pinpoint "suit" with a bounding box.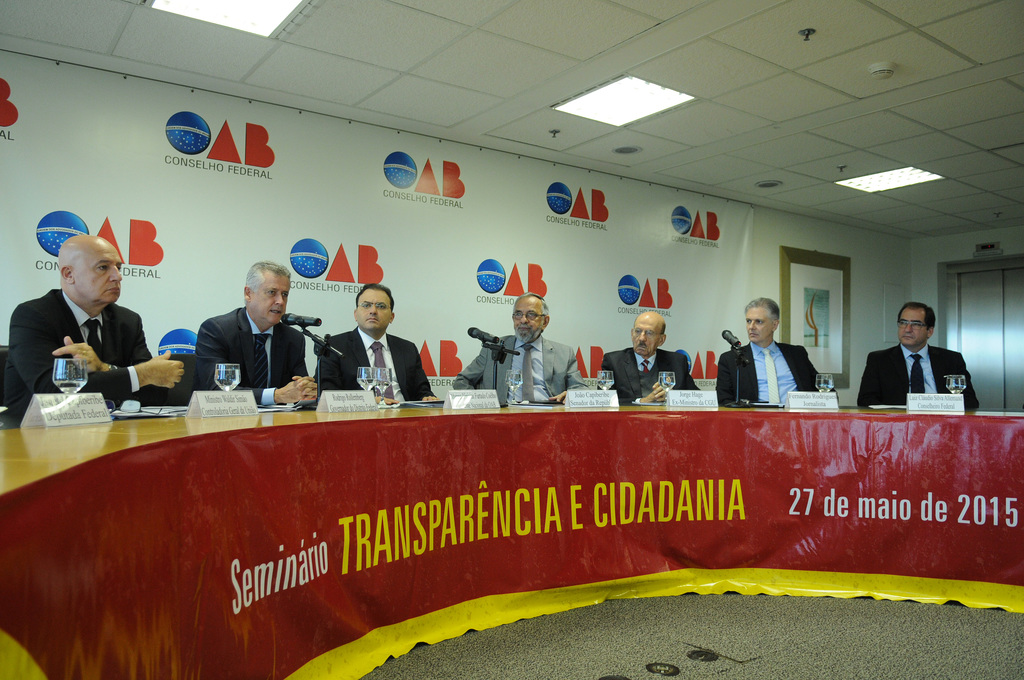
[866,327,973,413].
